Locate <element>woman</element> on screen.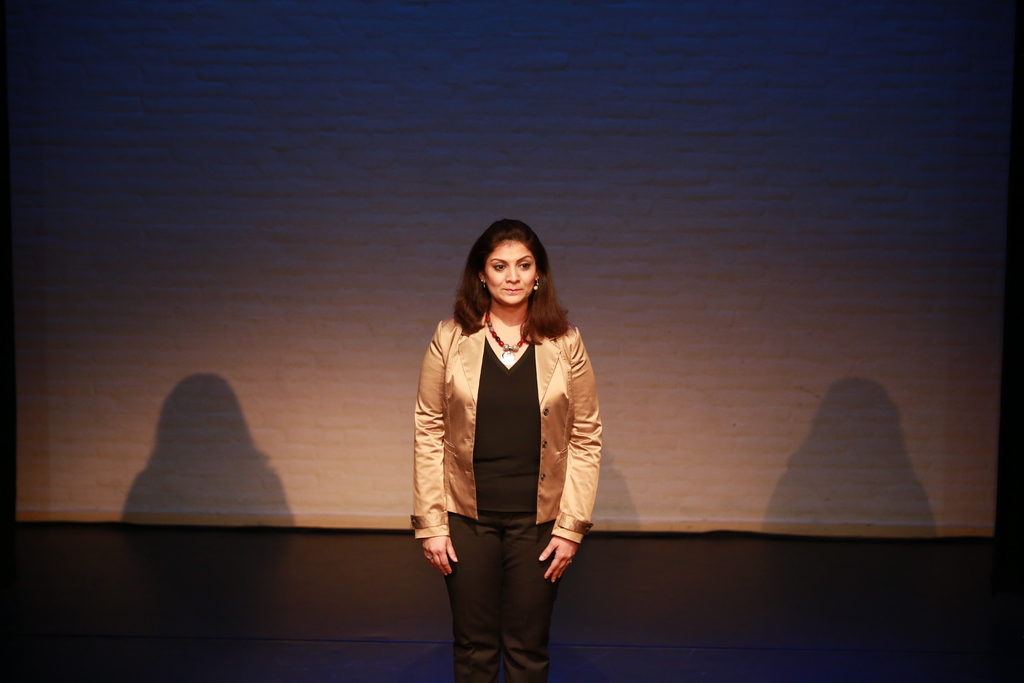
On screen at left=407, top=226, right=607, bottom=657.
